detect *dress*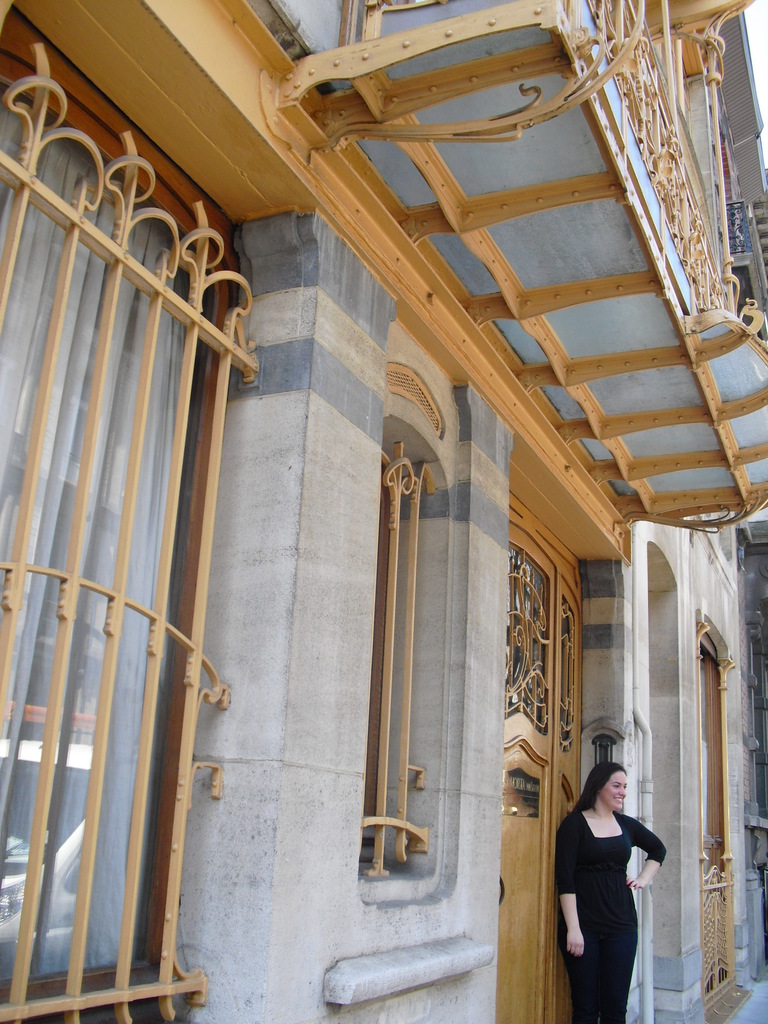
bbox(556, 808, 666, 1023)
